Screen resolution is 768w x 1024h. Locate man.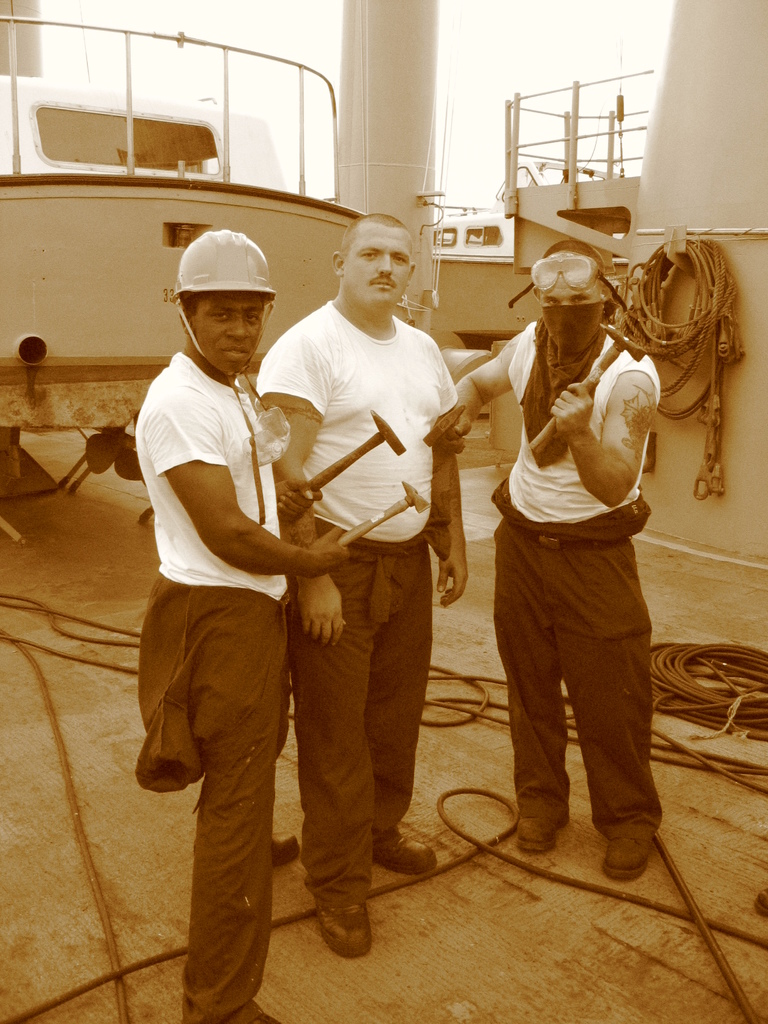
[258, 216, 472, 956].
